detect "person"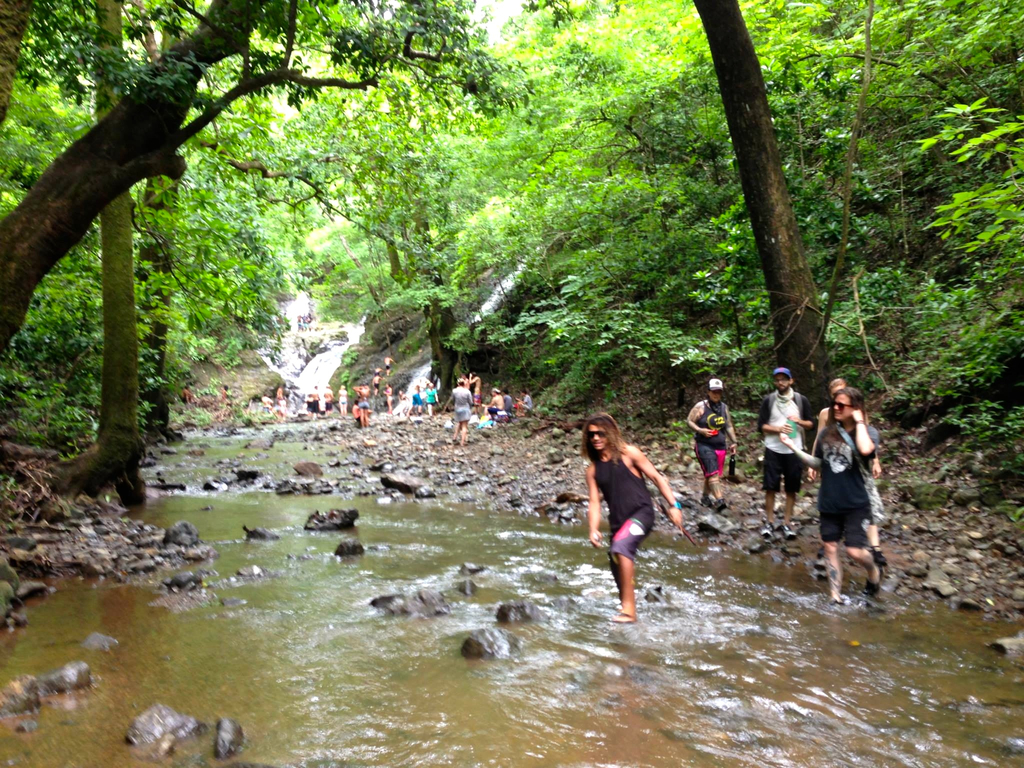
box=[687, 384, 742, 514]
